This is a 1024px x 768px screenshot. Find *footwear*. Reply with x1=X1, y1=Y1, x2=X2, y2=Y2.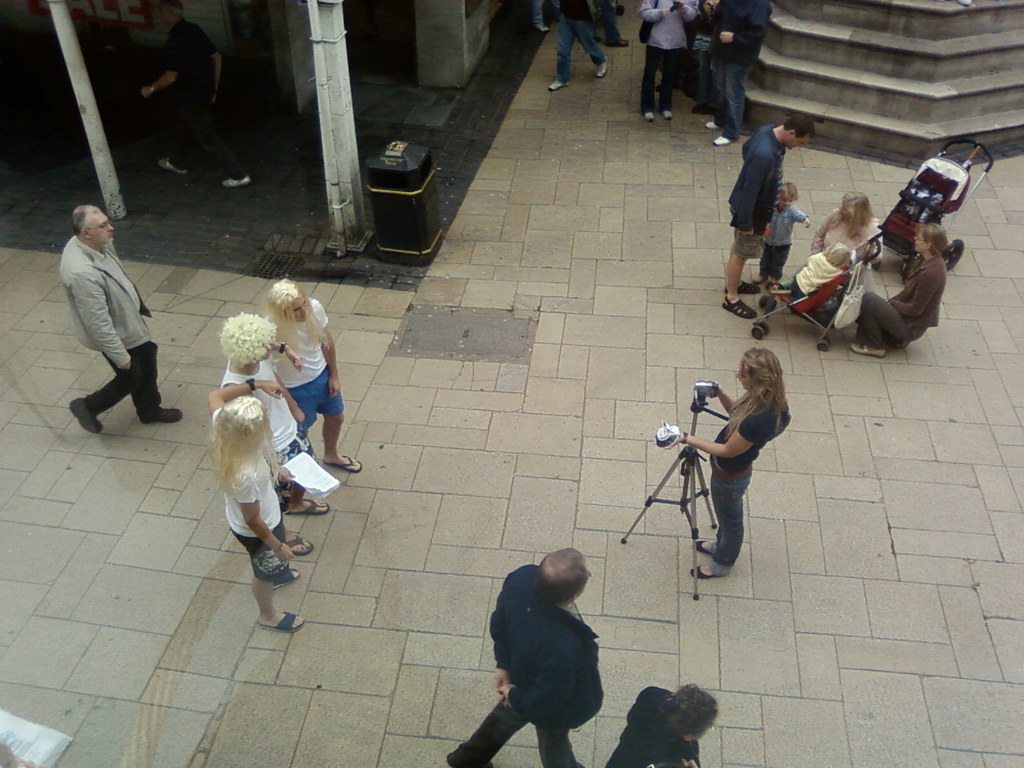
x1=324, y1=454, x2=361, y2=475.
